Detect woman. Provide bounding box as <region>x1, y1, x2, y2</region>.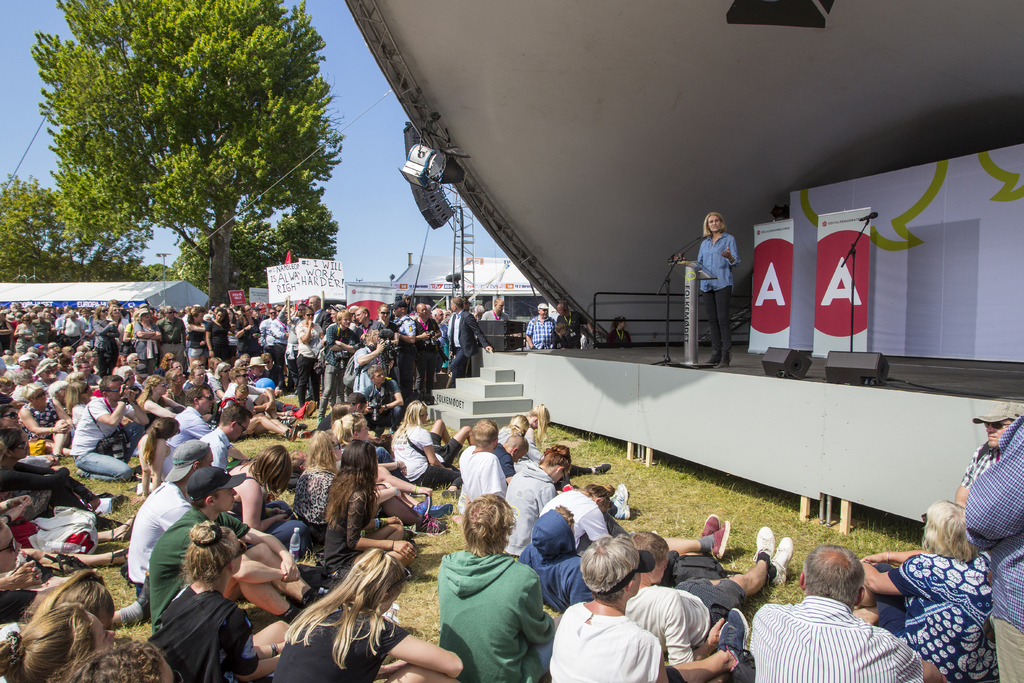
<region>0, 430, 124, 531</region>.
